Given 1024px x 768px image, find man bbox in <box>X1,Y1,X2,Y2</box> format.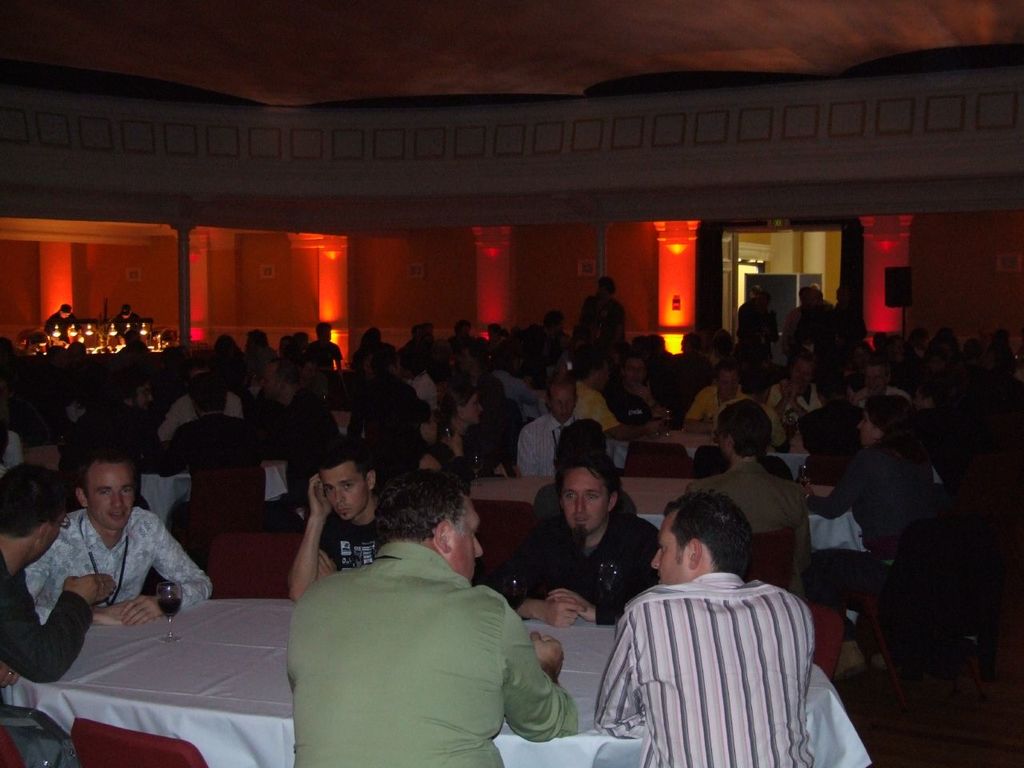
<box>94,370,159,476</box>.
